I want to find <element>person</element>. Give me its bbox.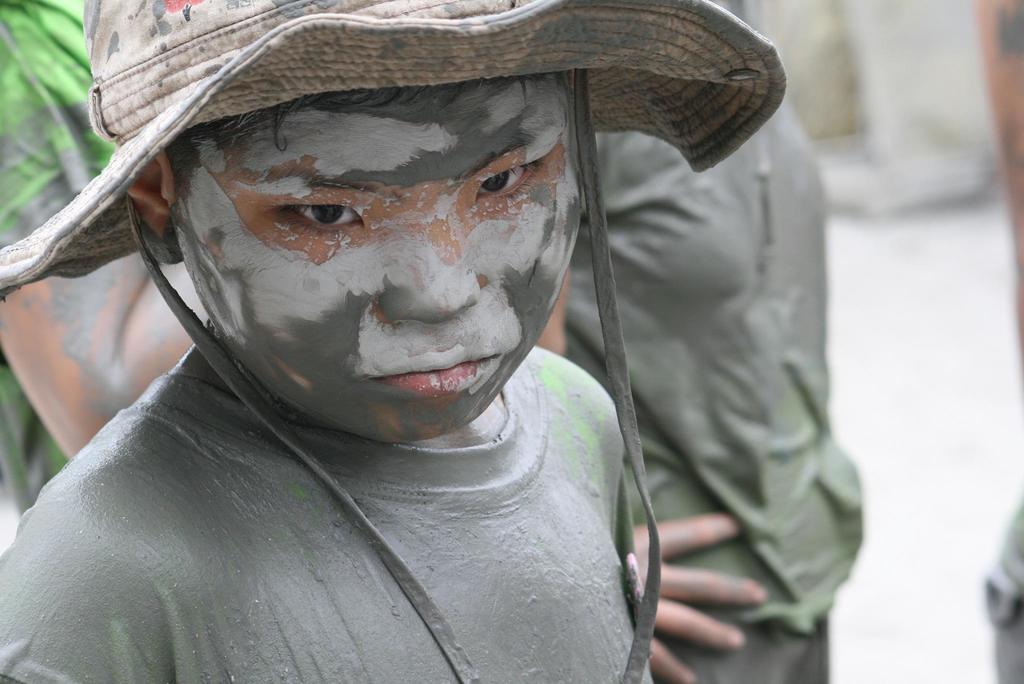
986:0:1023:683.
